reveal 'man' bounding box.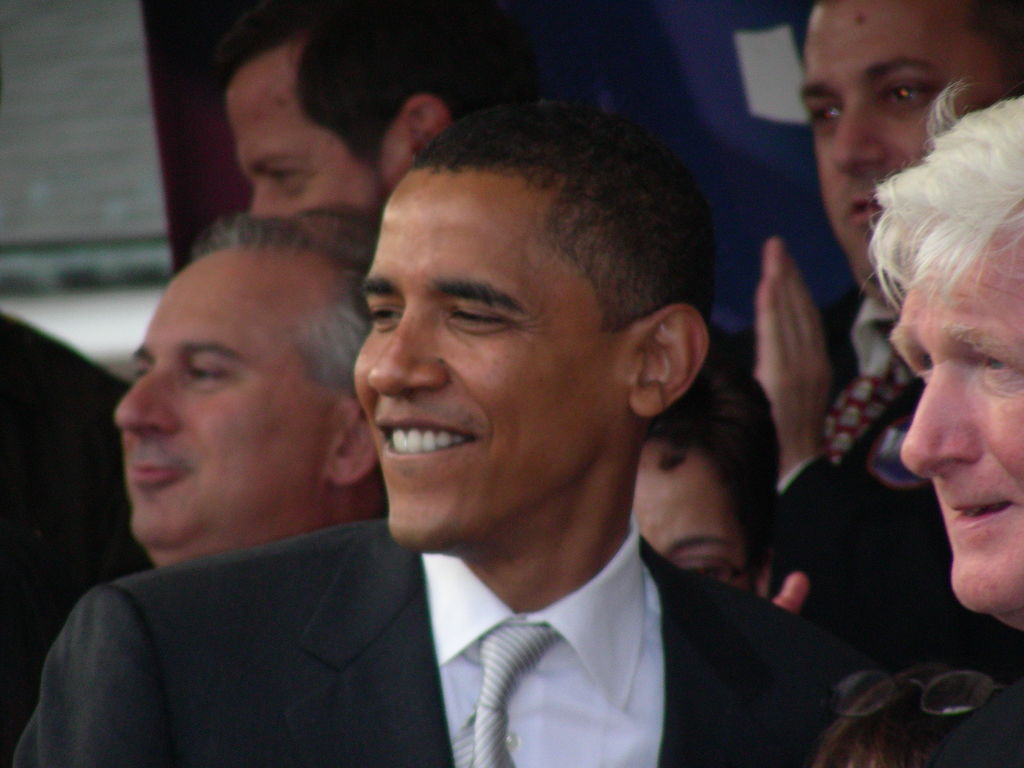
Revealed: bbox(214, 115, 850, 767).
